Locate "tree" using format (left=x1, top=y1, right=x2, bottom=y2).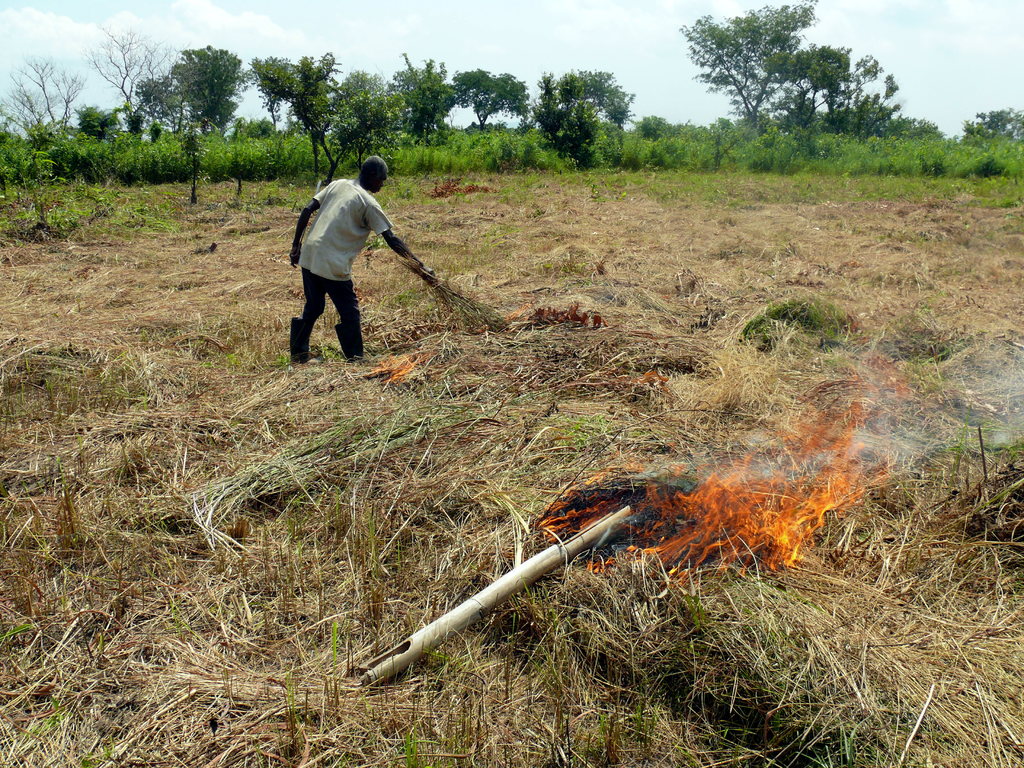
(left=248, top=38, right=376, bottom=182).
